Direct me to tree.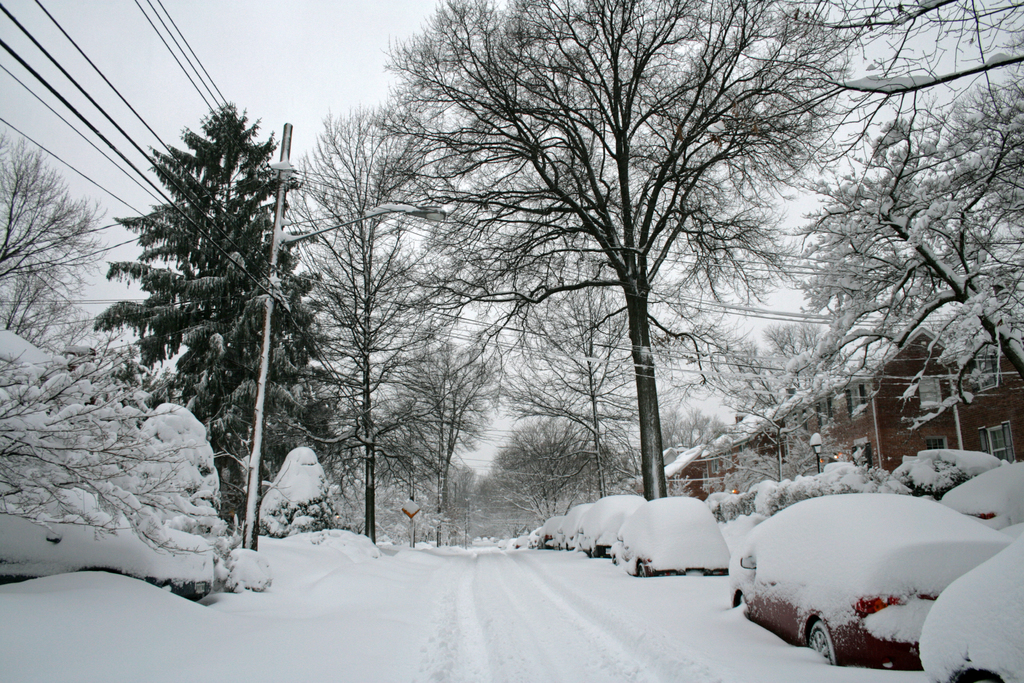
Direction: bbox(356, 283, 529, 541).
